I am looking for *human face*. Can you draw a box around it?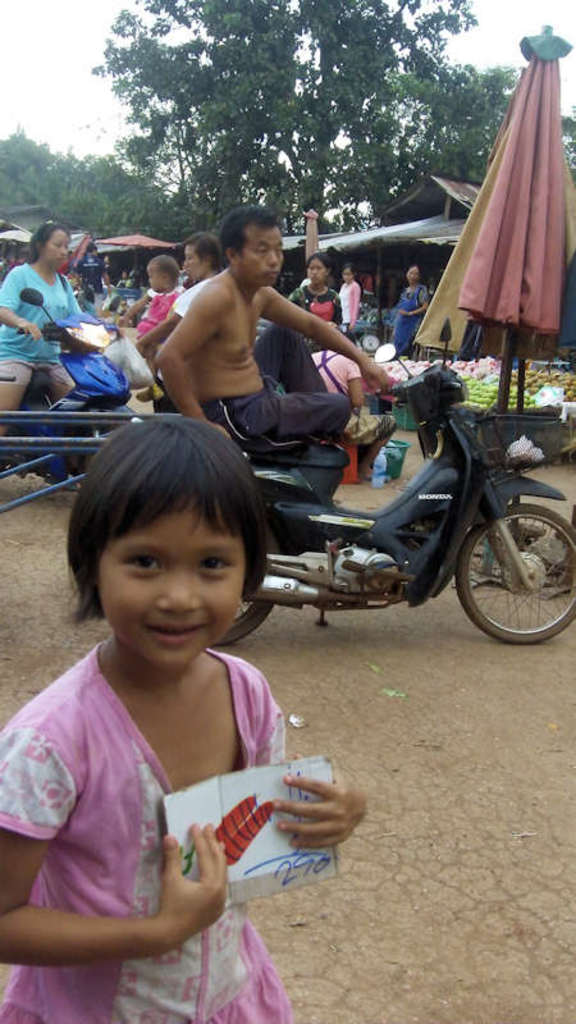
Sure, the bounding box is <bbox>182, 246, 200, 280</bbox>.
